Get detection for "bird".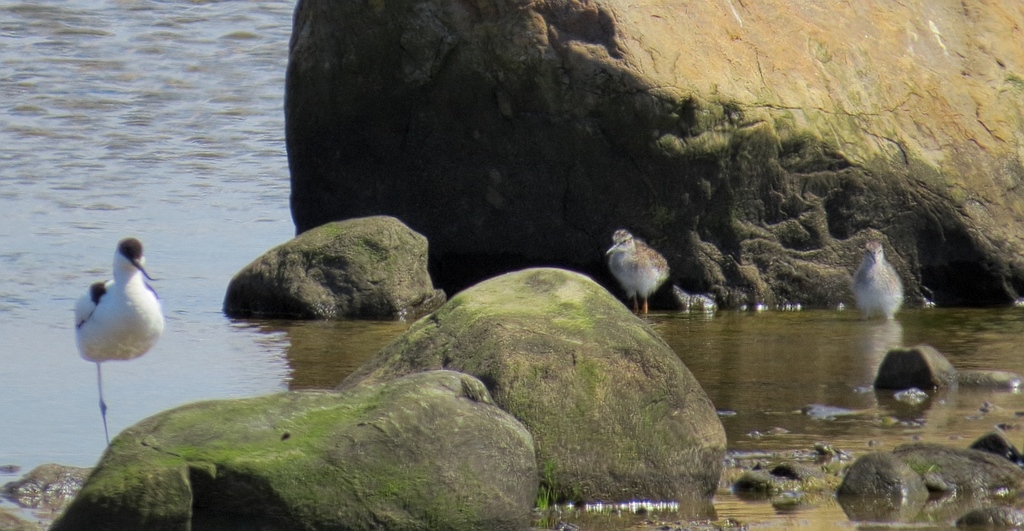
Detection: region(75, 233, 165, 462).
